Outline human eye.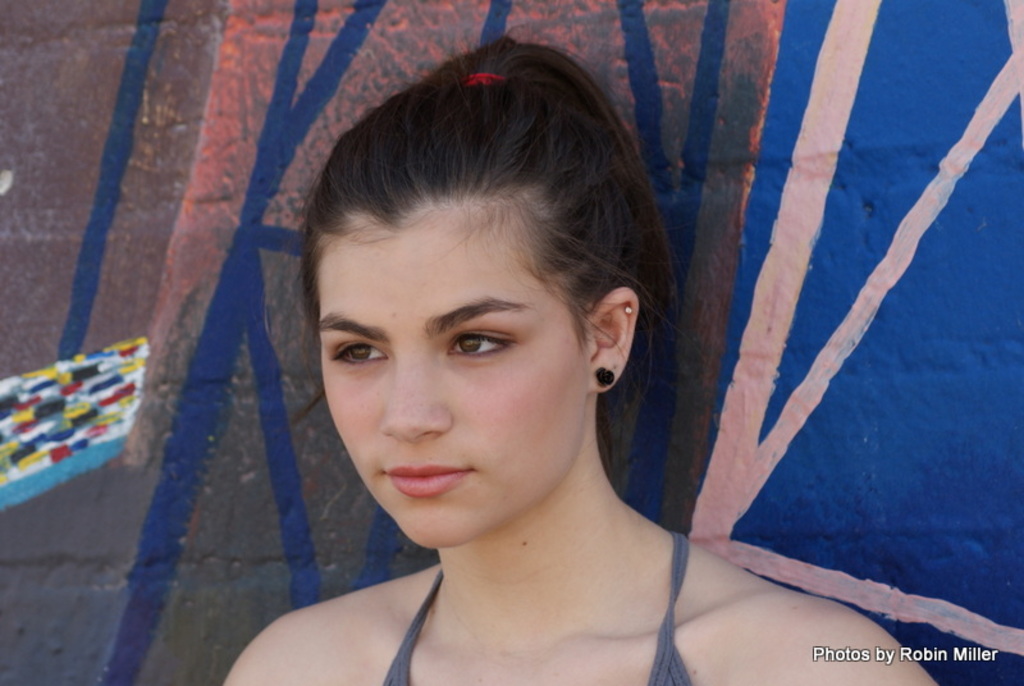
Outline: [left=445, top=329, right=516, bottom=357].
